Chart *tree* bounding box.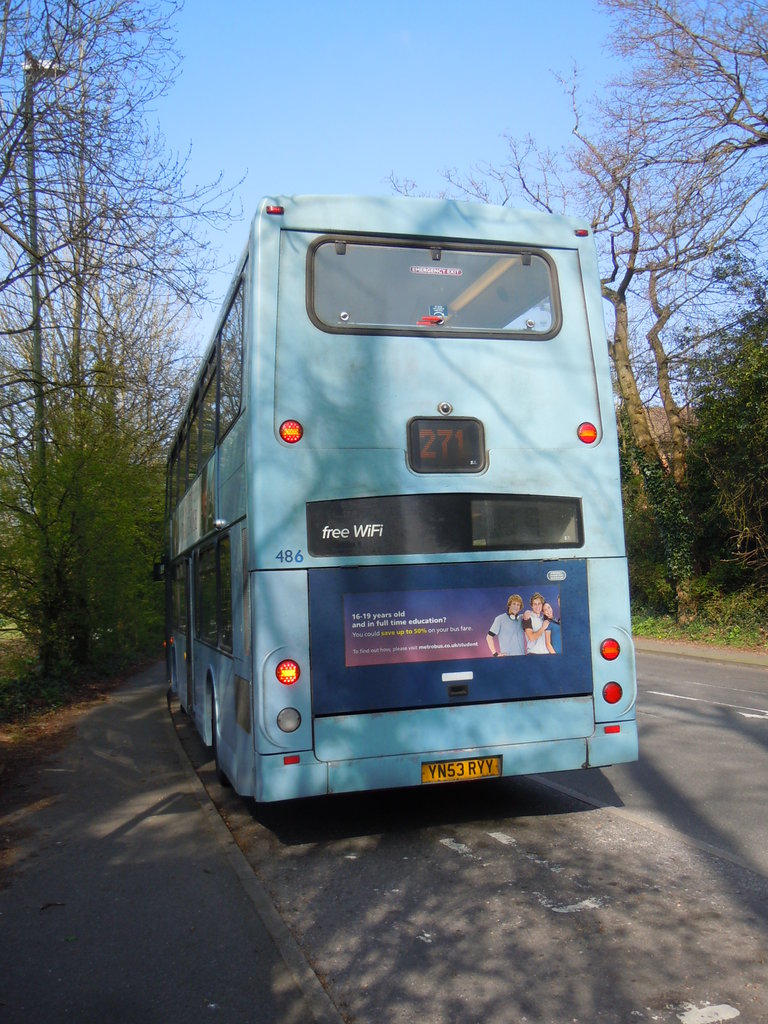
Charted: bbox=[383, 60, 767, 630].
